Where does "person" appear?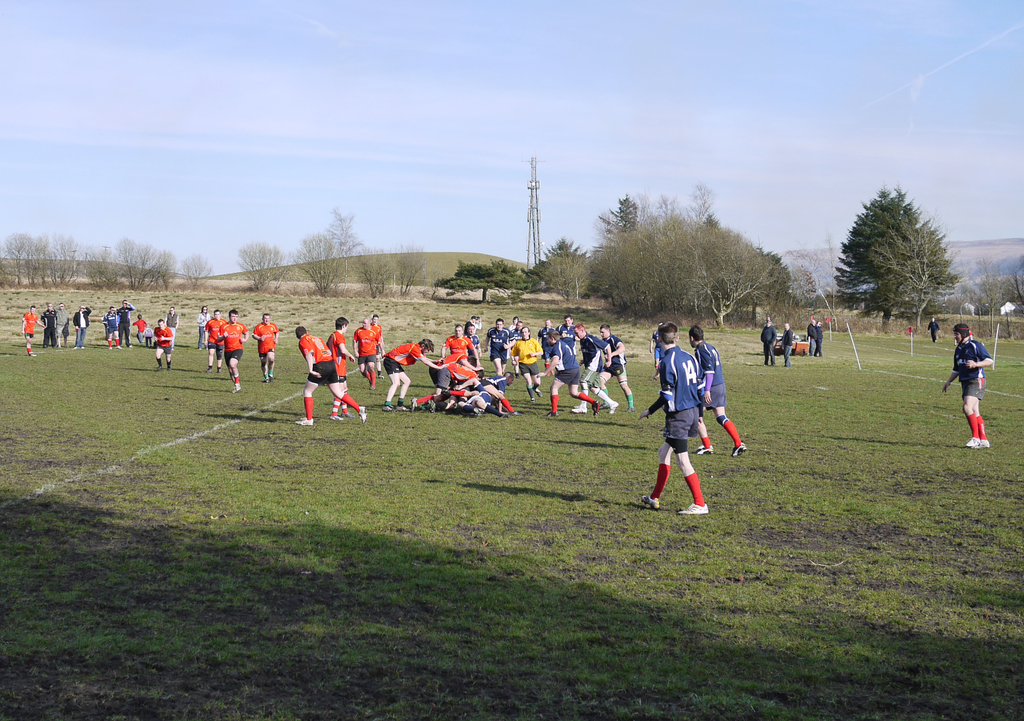
Appears at 214 313 244 387.
